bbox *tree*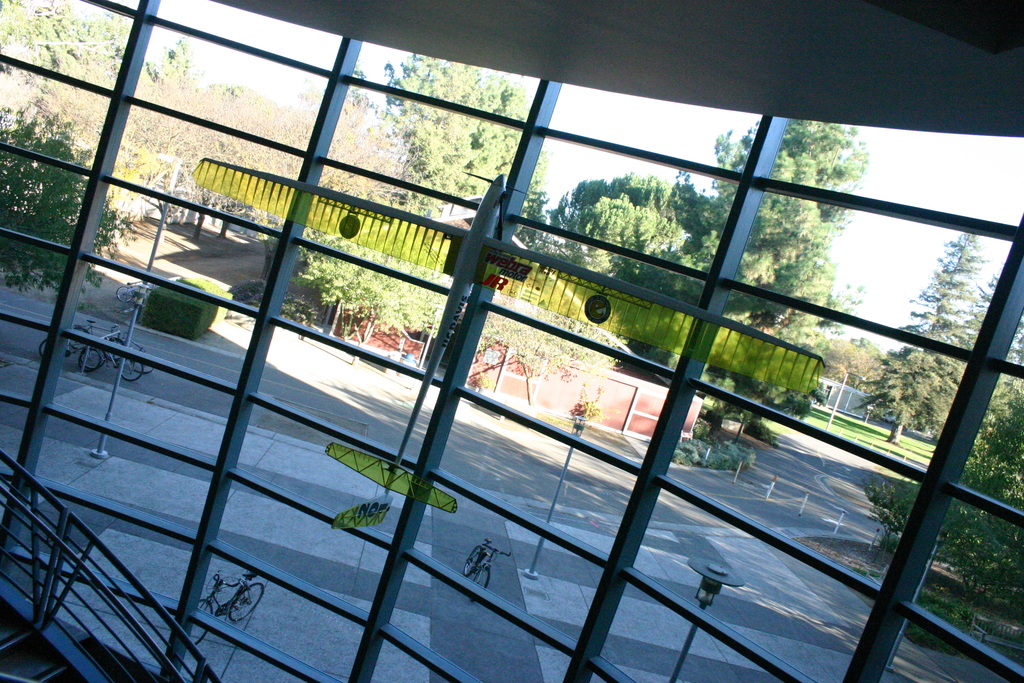
{"left": 381, "top": 47, "right": 550, "bottom": 209}
